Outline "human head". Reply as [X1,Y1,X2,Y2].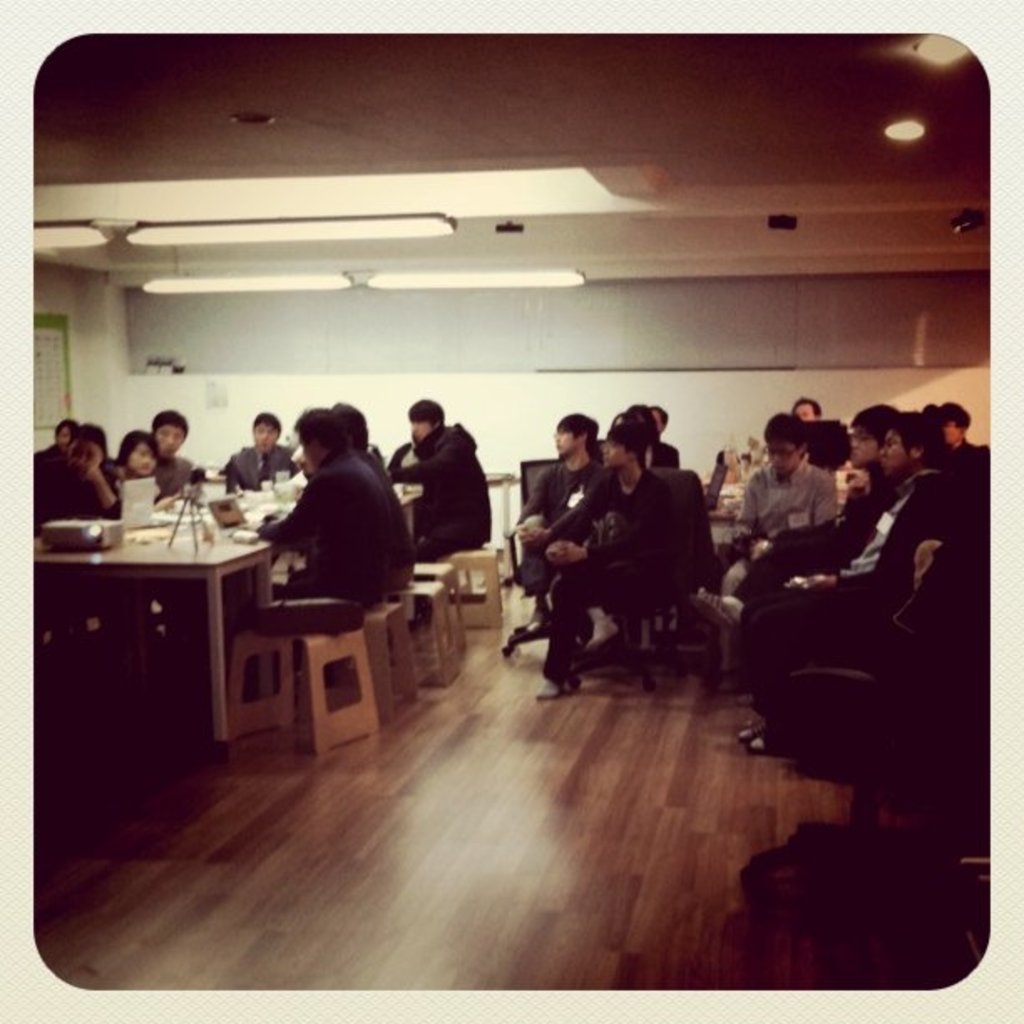
[937,400,969,453].
